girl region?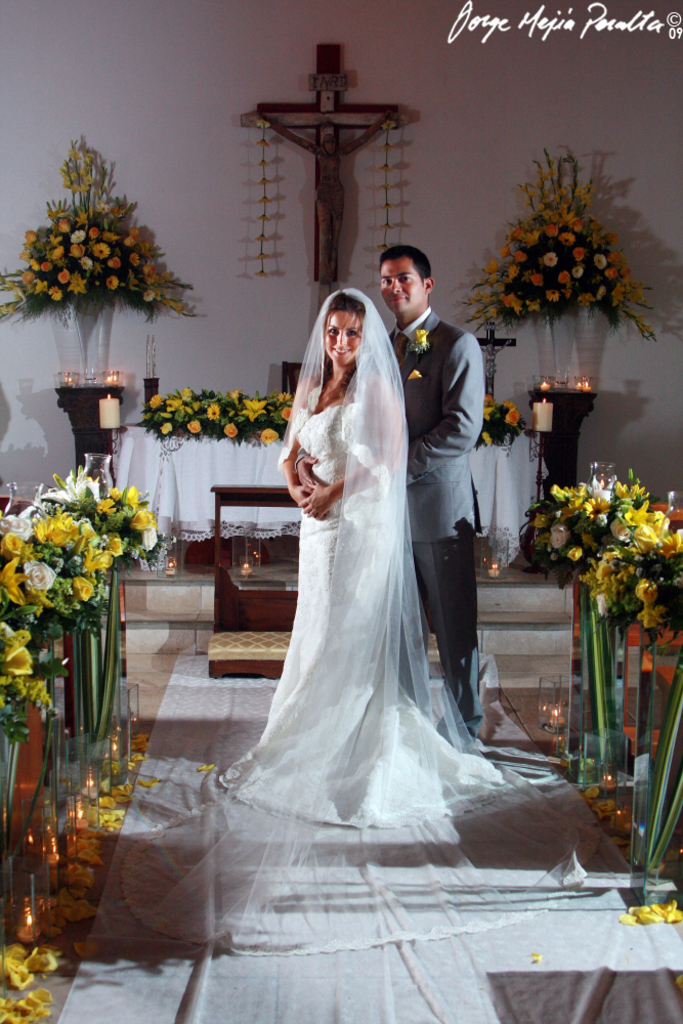
222/282/556/834
